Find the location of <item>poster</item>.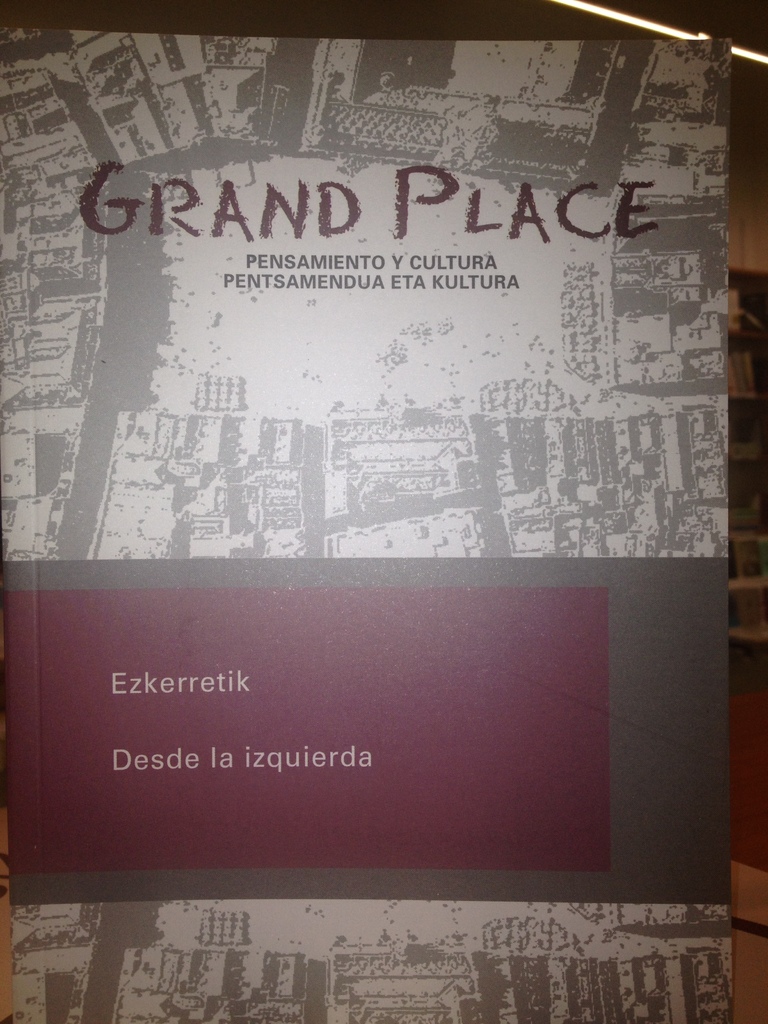
Location: bbox(0, 20, 735, 1021).
